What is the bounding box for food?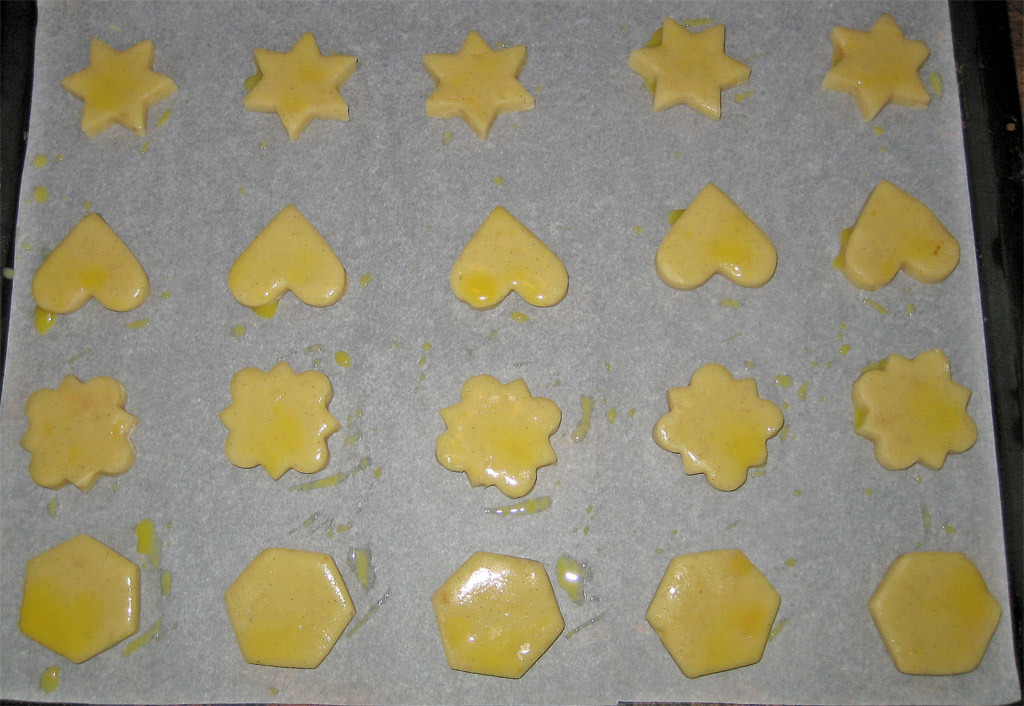
x1=61, y1=36, x2=177, y2=140.
